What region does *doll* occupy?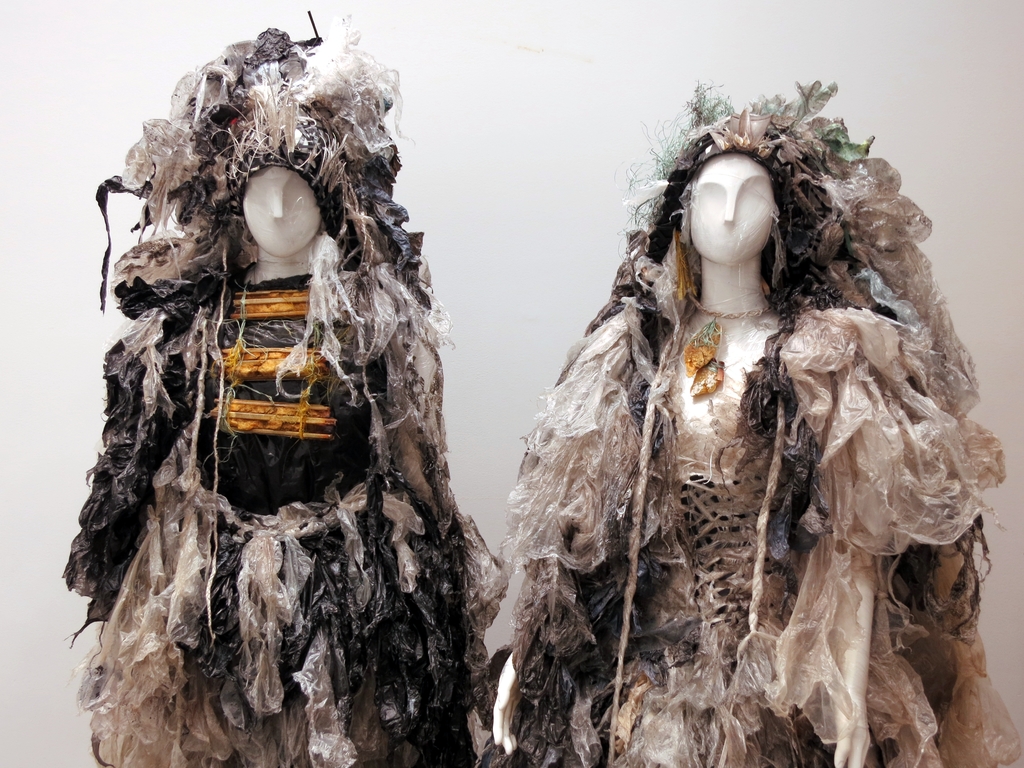
[57, 24, 508, 767].
